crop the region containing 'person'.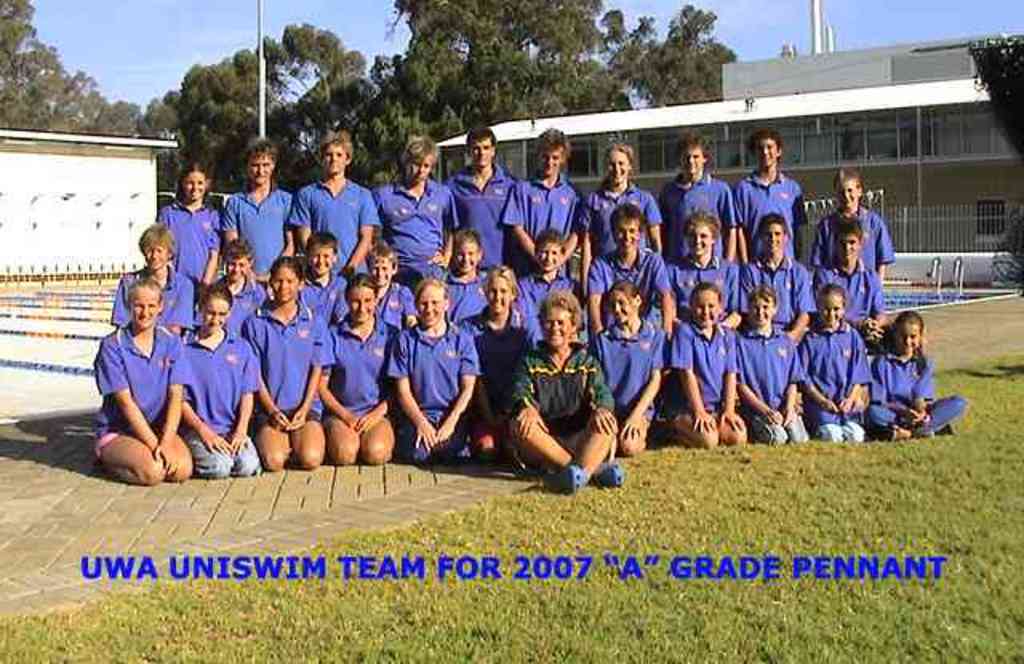
Crop region: {"left": 814, "top": 219, "right": 886, "bottom": 338}.
